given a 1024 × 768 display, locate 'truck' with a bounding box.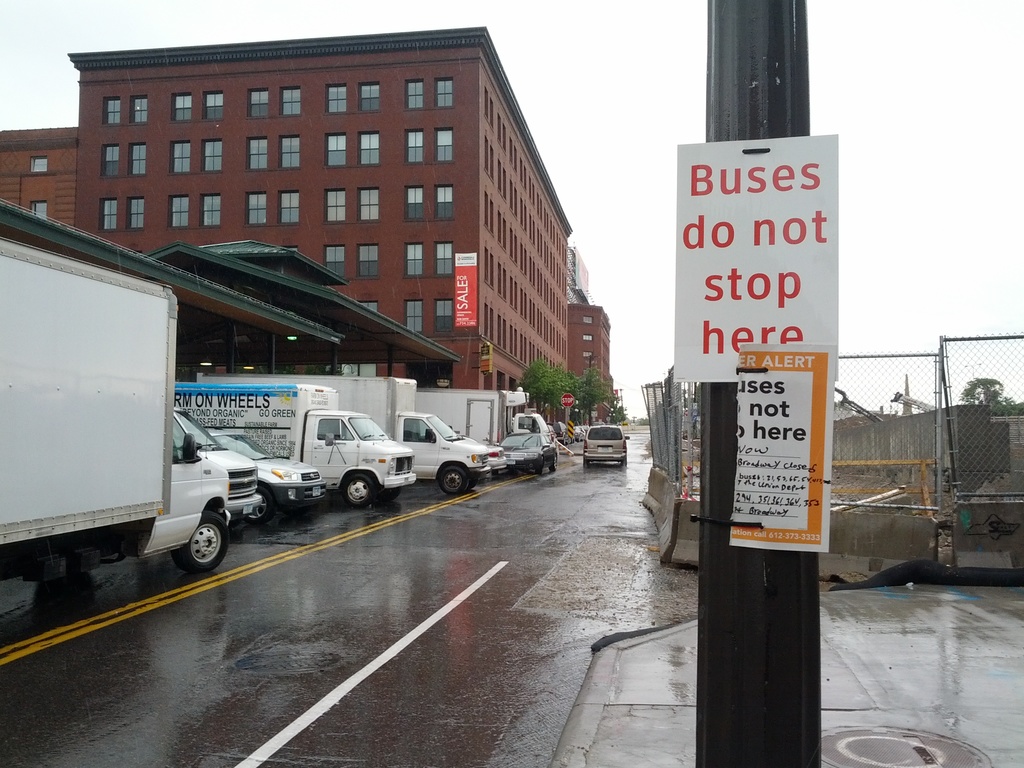
Located: <bbox>175, 384, 415, 508</bbox>.
